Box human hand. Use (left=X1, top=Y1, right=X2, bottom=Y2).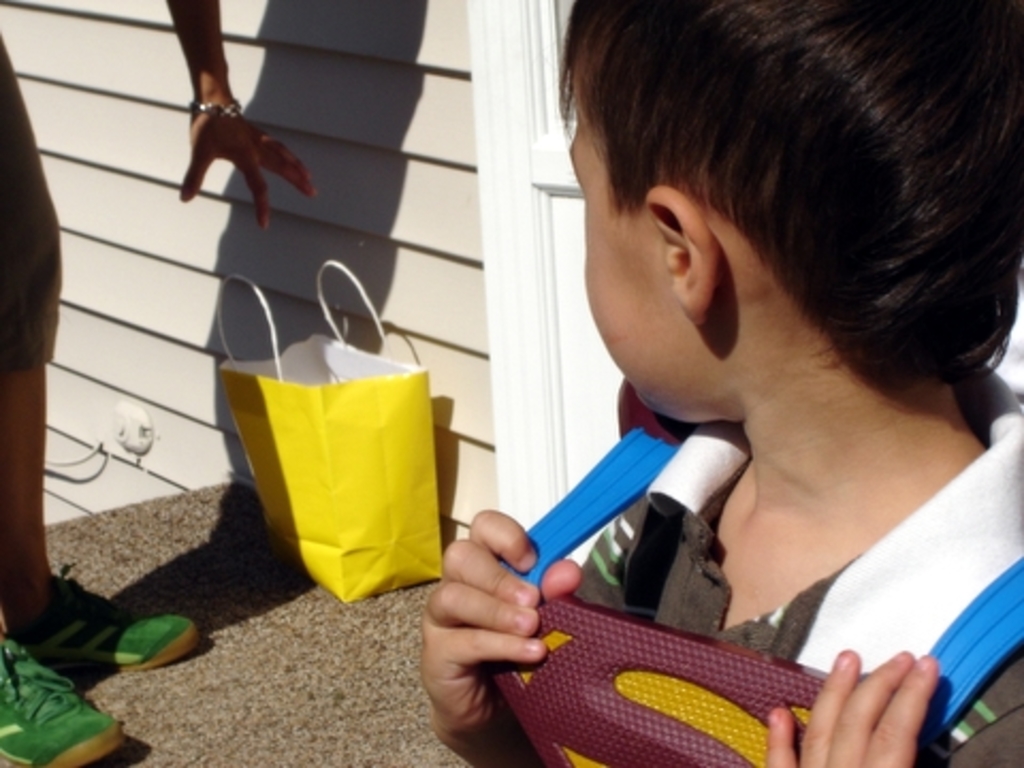
(left=416, top=508, right=557, bottom=721).
